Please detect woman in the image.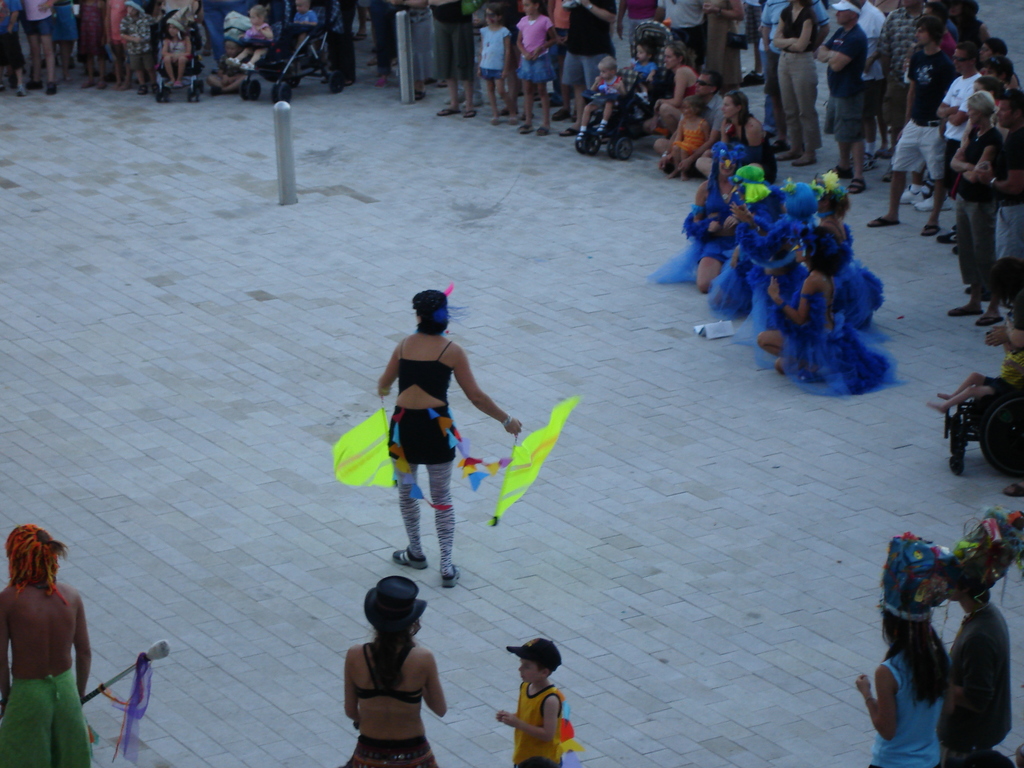
bbox(367, 1, 402, 90).
